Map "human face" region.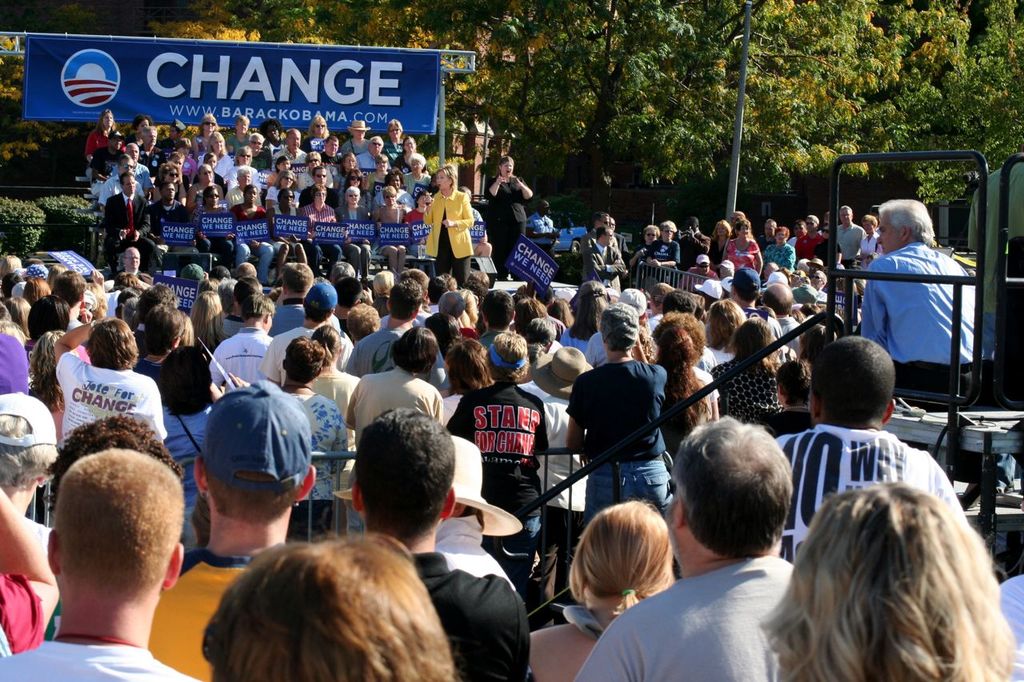
Mapped to 201/166/220/181.
